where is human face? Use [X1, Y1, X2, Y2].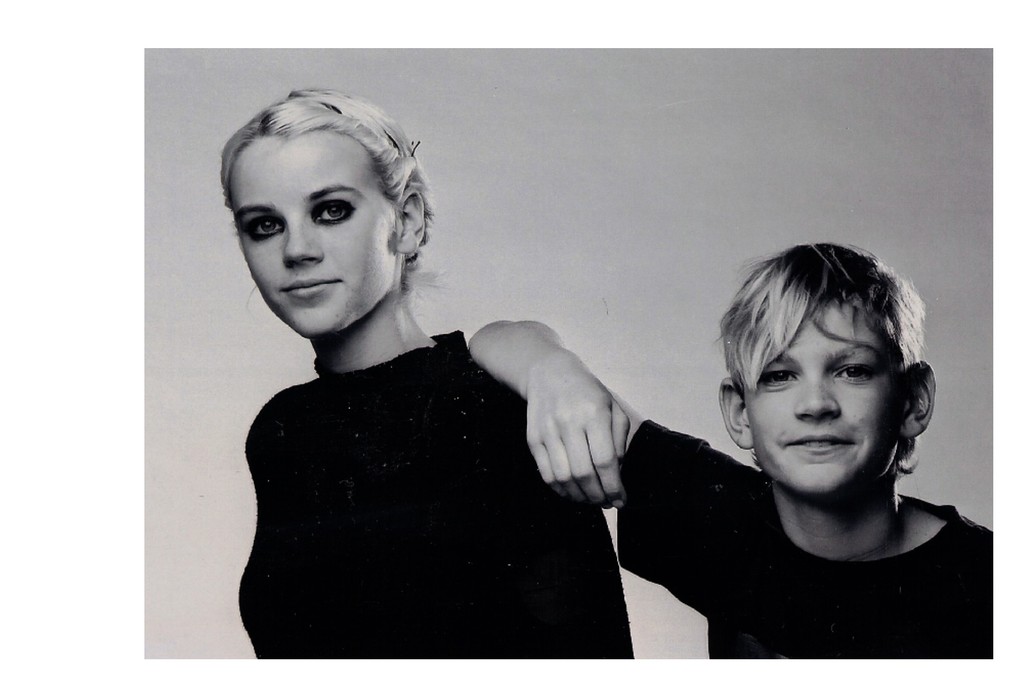
[228, 127, 401, 339].
